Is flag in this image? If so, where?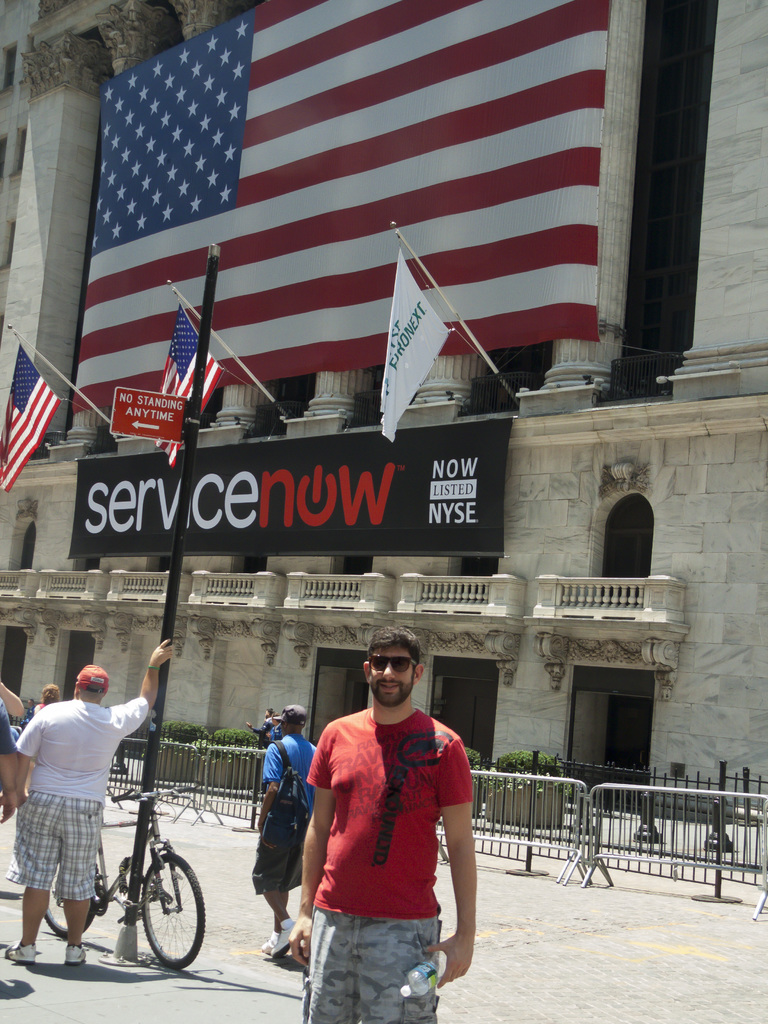
Yes, at l=158, t=318, r=227, b=458.
